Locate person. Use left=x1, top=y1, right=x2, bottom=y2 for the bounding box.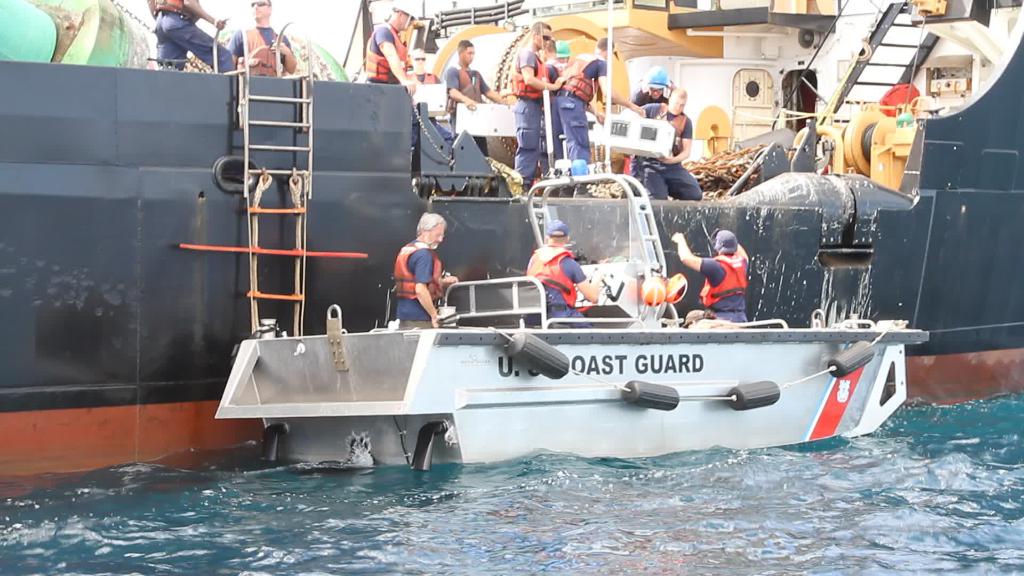
left=441, top=42, right=509, bottom=157.
